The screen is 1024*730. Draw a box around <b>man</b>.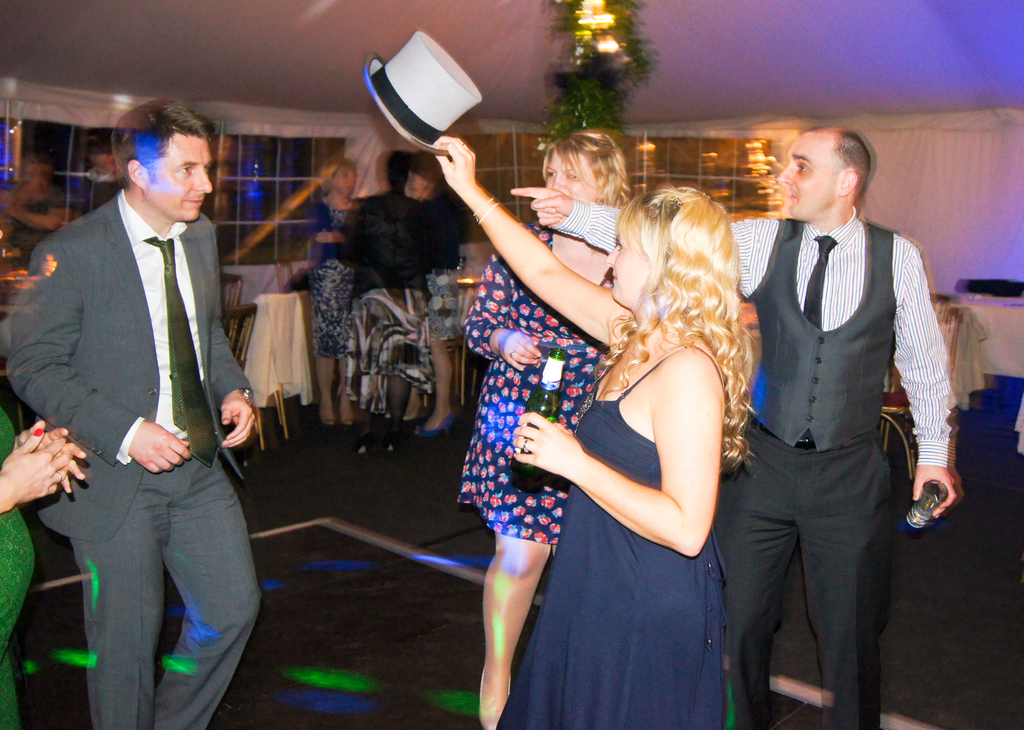
509/125/950/729.
